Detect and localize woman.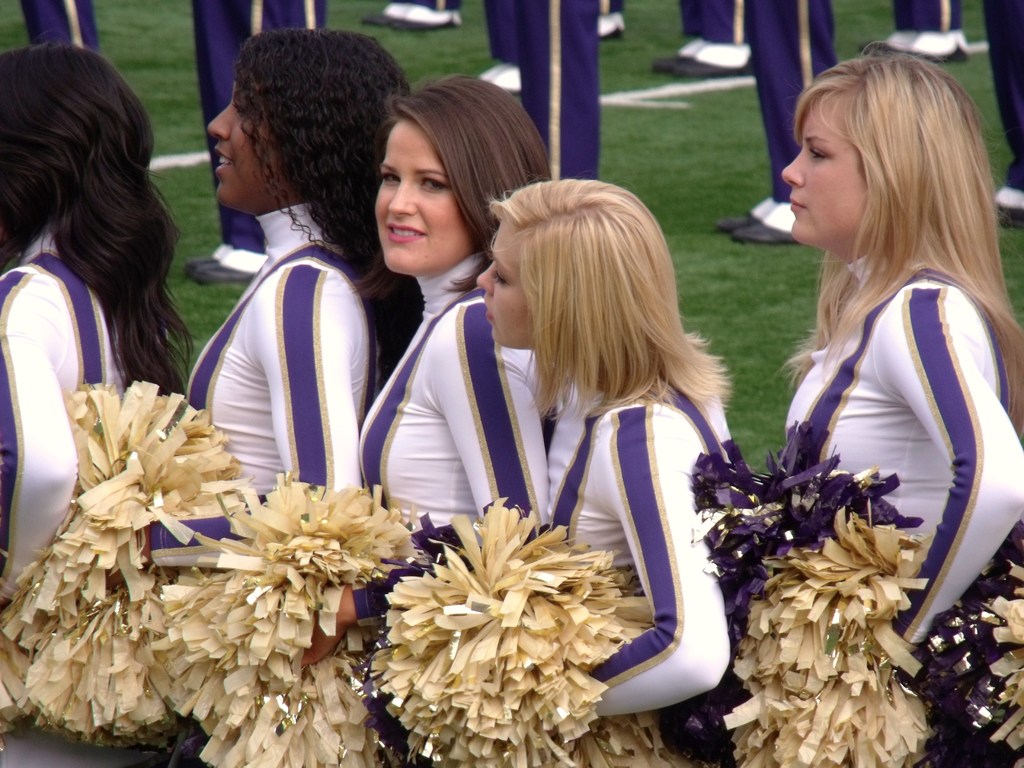
Localized at (0, 31, 201, 767).
